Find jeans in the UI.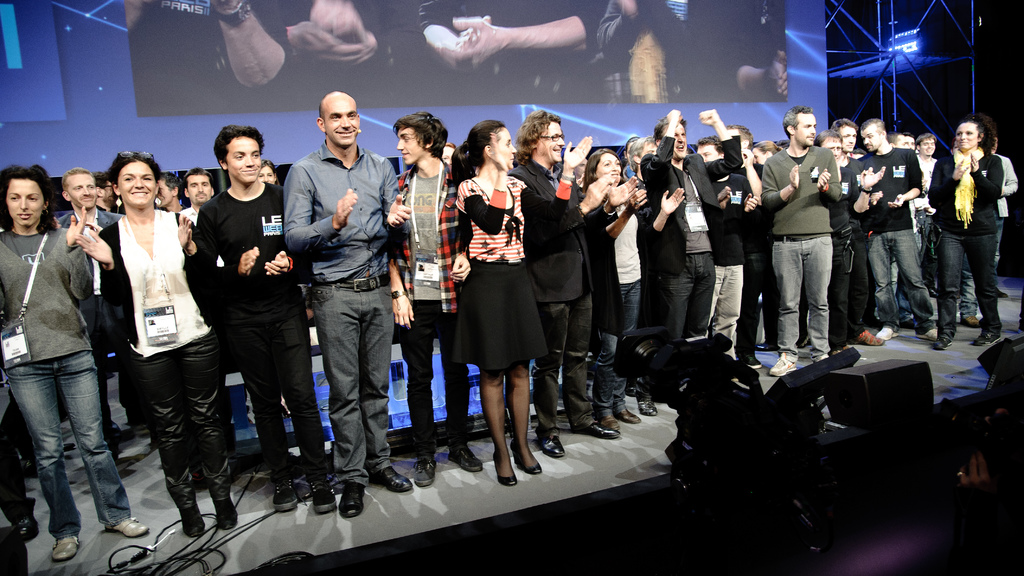
UI element at 866:228:936:333.
